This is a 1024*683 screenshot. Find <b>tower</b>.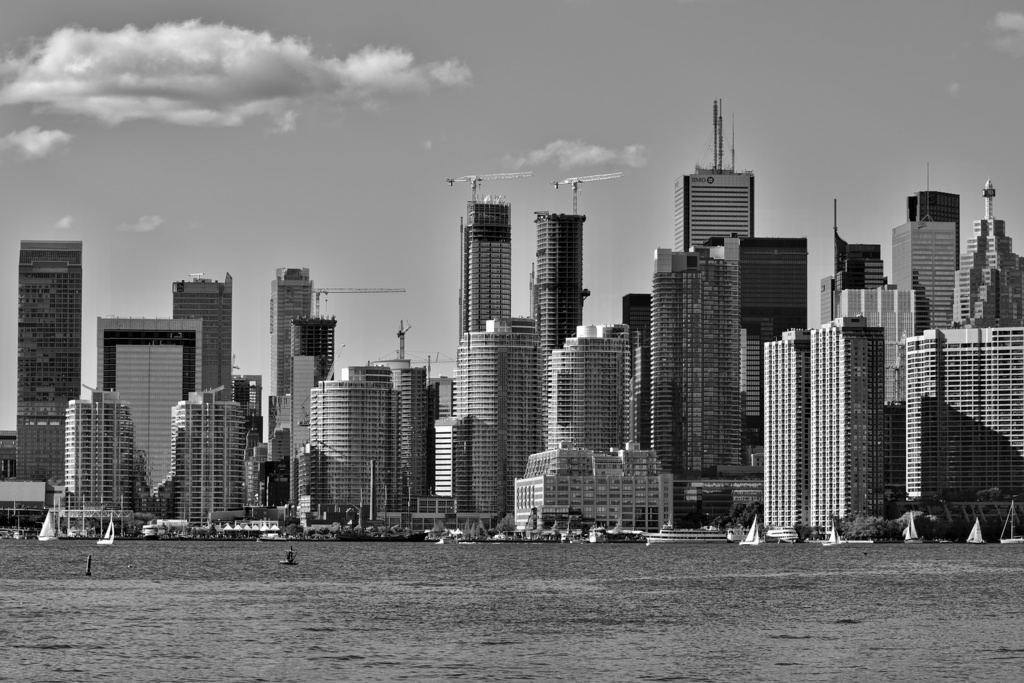
Bounding box: l=241, t=372, r=263, b=420.
